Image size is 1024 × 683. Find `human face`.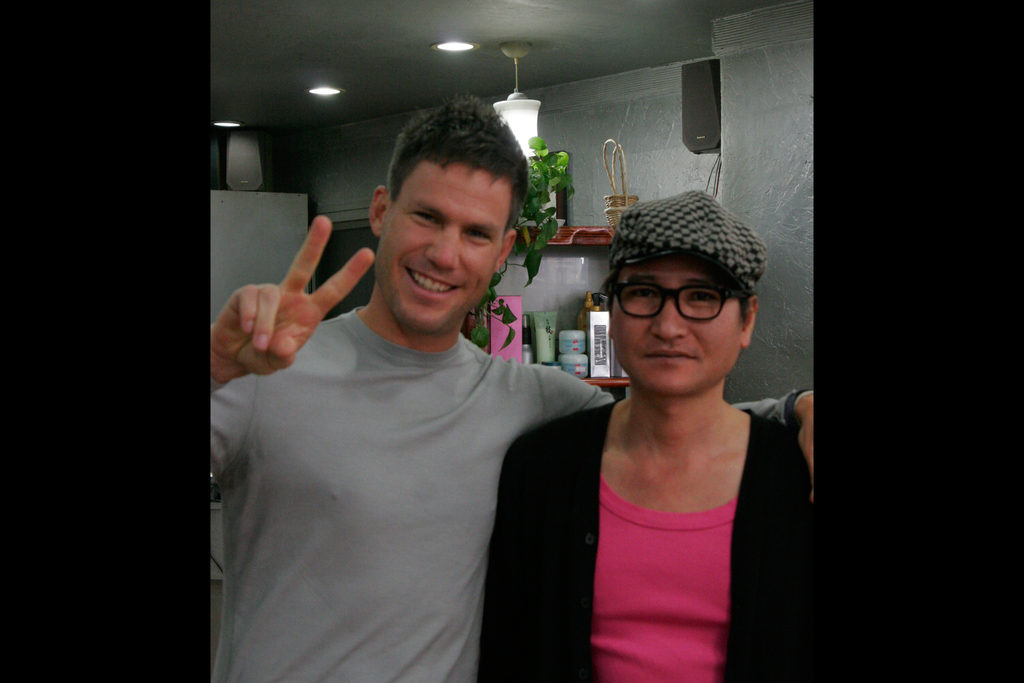
[375, 155, 505, 334].
